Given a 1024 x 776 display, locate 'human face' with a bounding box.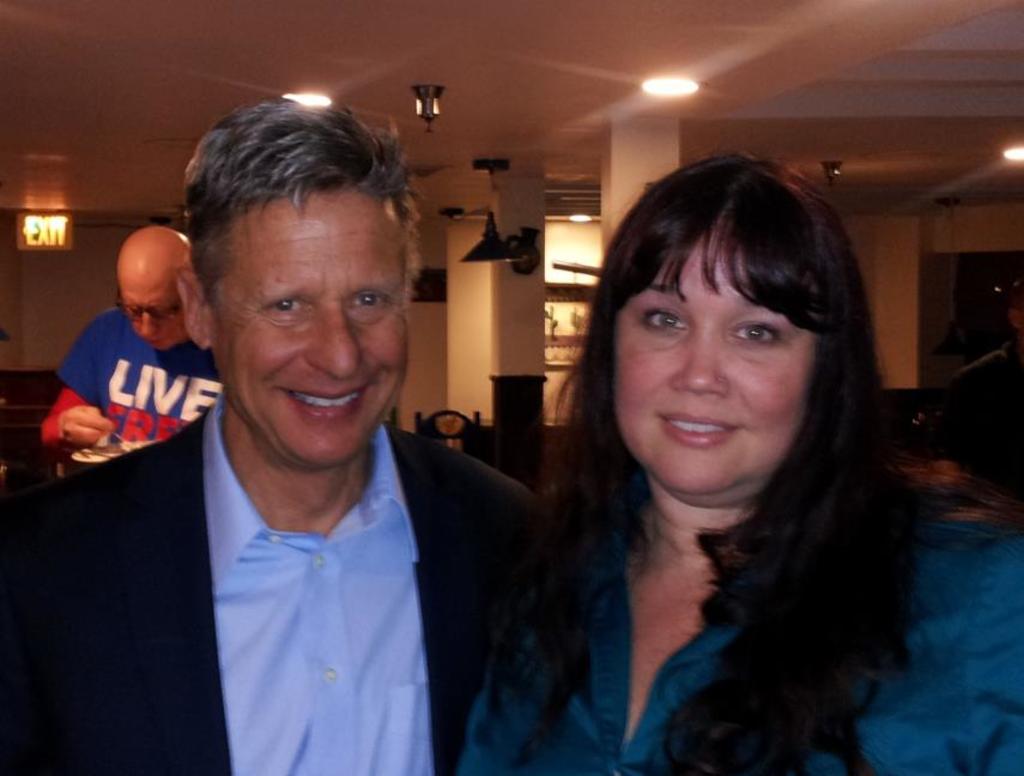
Located: [613, 217, 813, 492].
